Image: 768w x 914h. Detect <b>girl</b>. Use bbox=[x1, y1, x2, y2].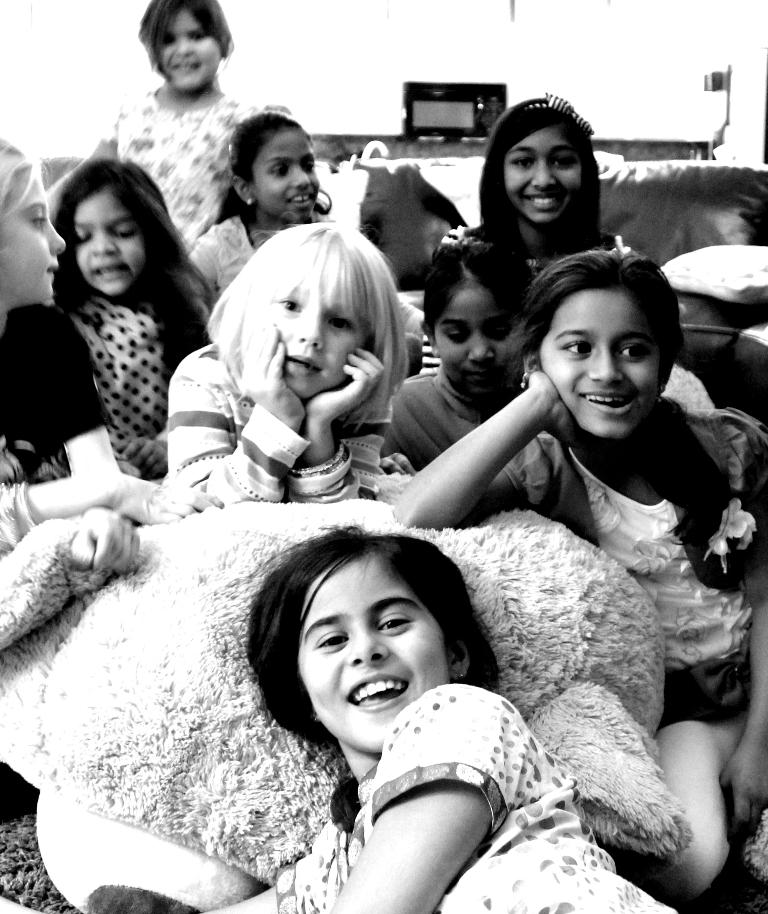
bbox=[188, 112, 335, 299].
